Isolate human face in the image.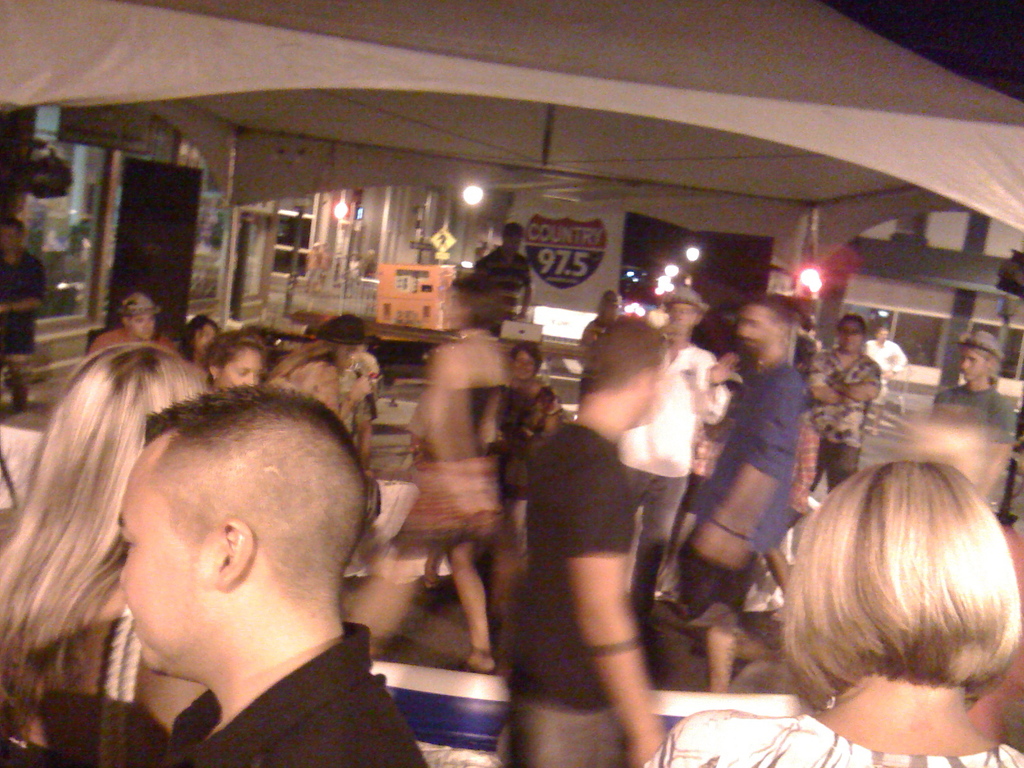
Isolated region: select_region(954, 348, 984, 378).
